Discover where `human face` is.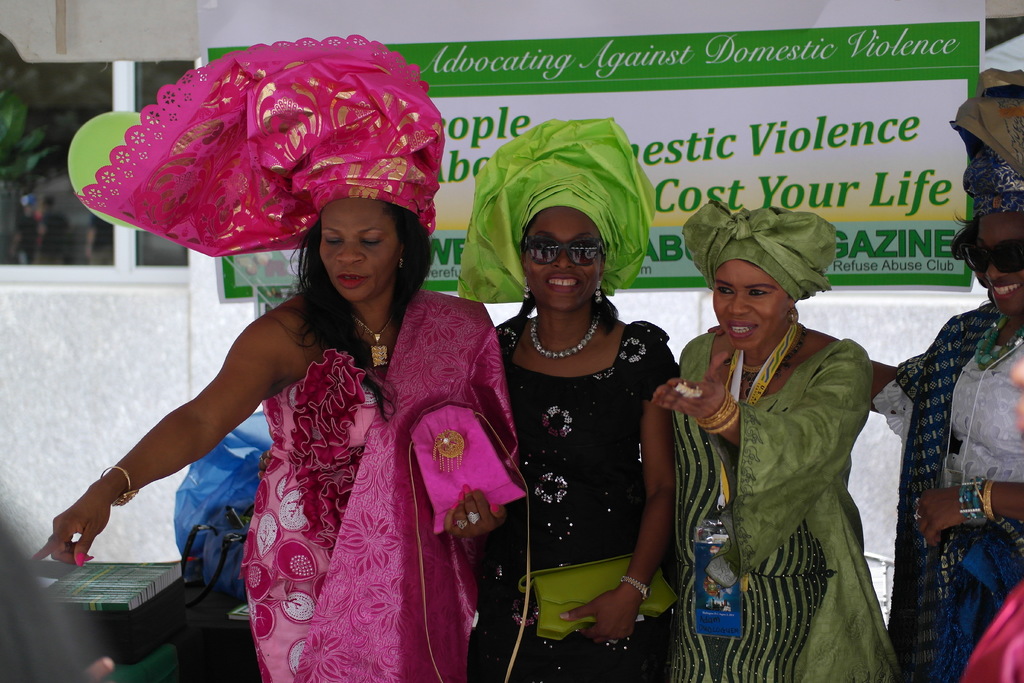
Discovered at BBox(712, 256, 790, 351).
